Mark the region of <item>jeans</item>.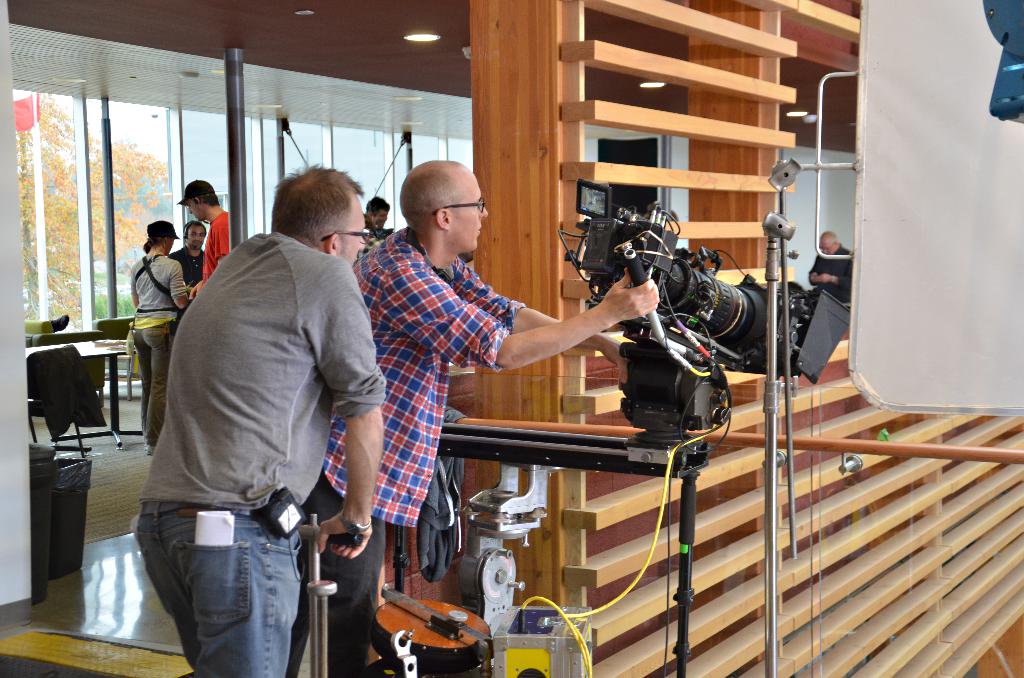
Region: x1=142 y1=520 x2=304 y2=677.
